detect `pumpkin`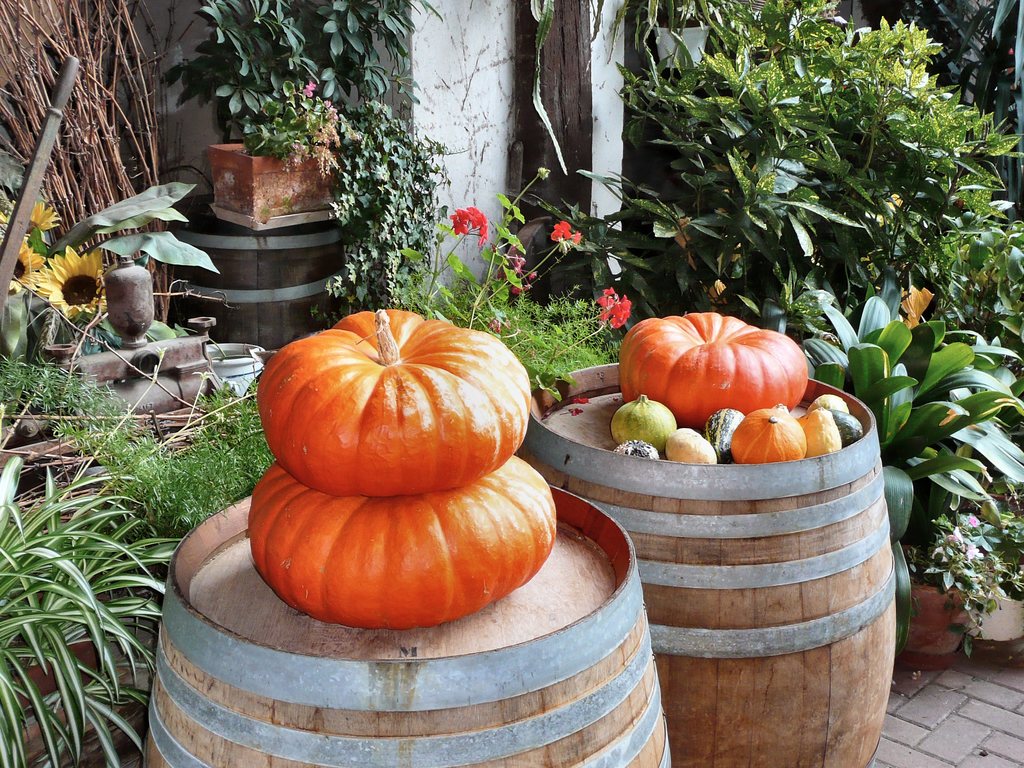
(239, 465, 556, 628)
